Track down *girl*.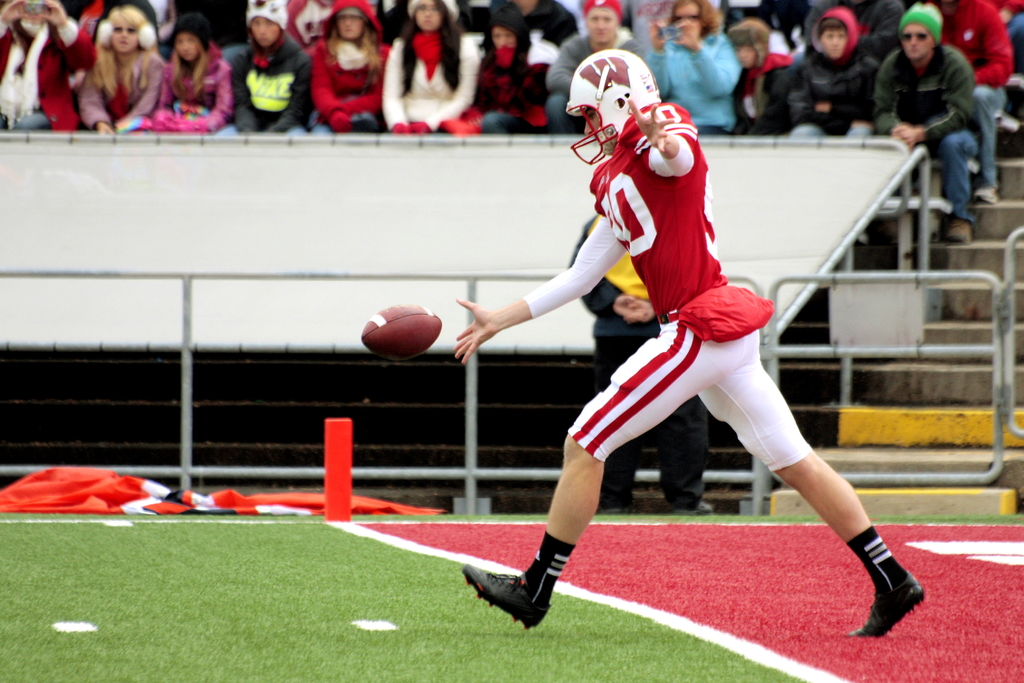
Tracked to rect(728, 20, 789, 131).
